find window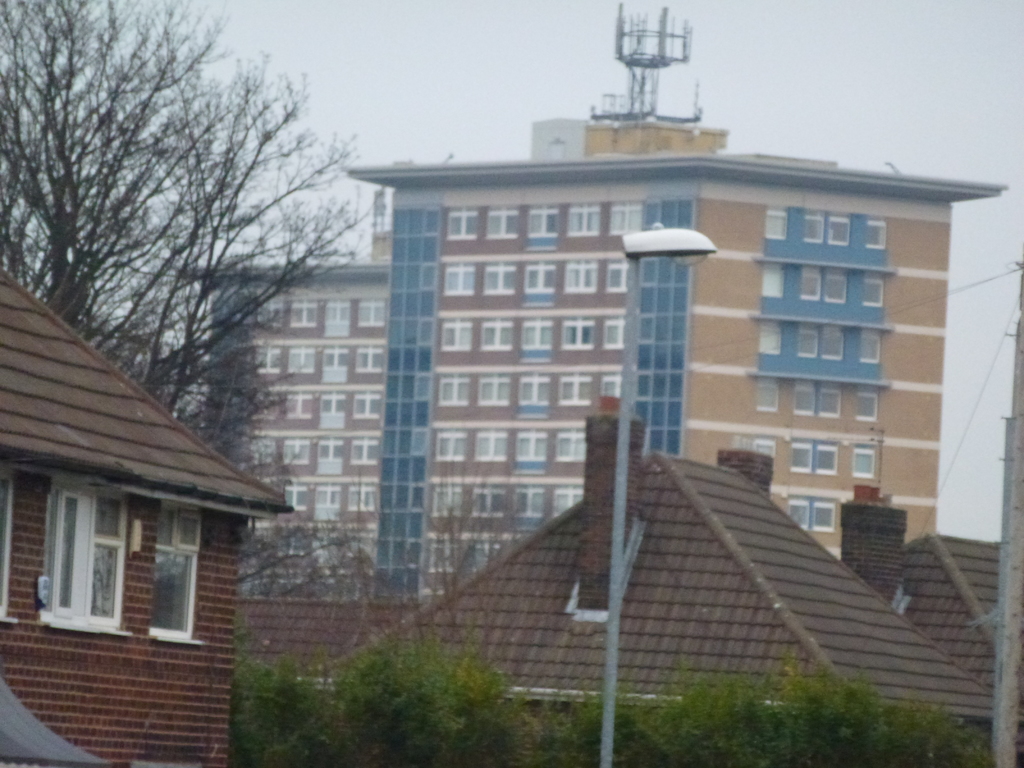
bbox(562, 323, 592, 349)
